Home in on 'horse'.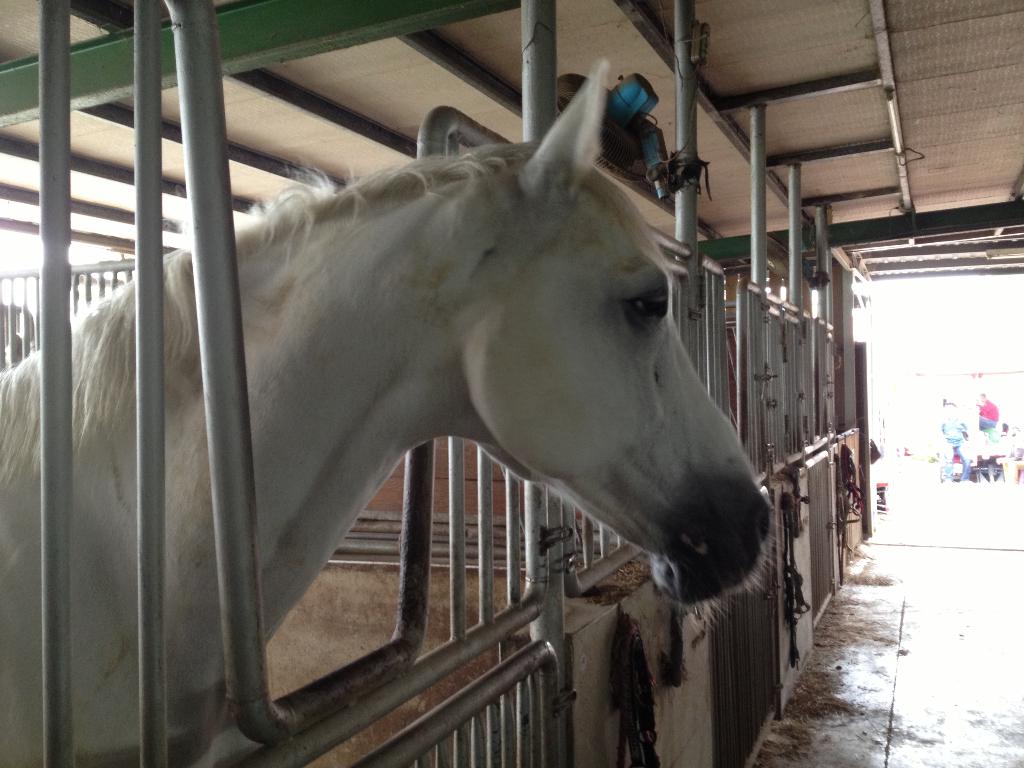
Homed in at [left=0, top=56, right=771, bottom=767].
